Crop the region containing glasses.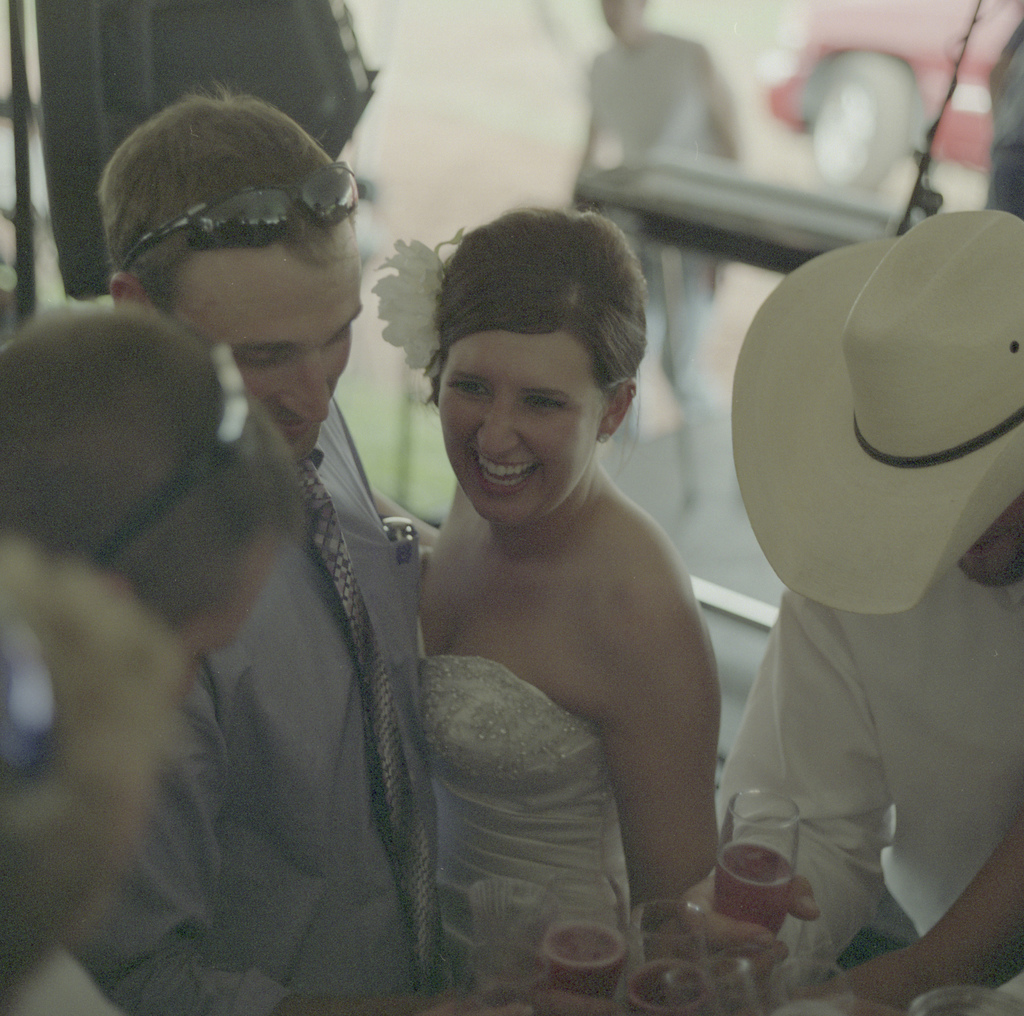
Crop region: bbox=[0, 604, 56, 796].
